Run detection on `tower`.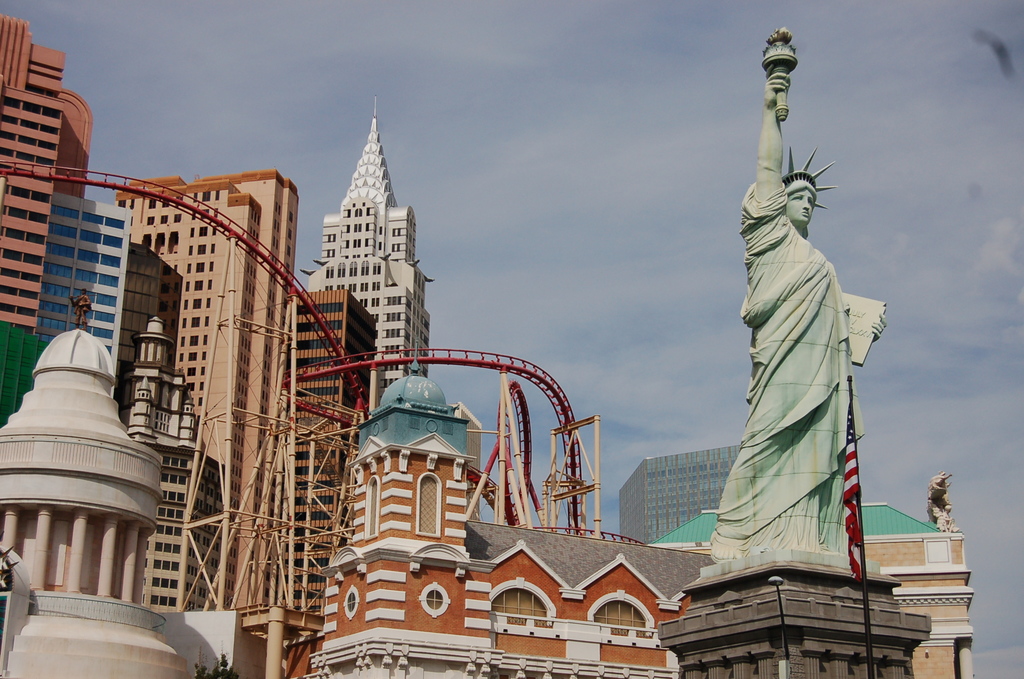
Result: (x1=122, y1=182, x2=280, y2=678).
